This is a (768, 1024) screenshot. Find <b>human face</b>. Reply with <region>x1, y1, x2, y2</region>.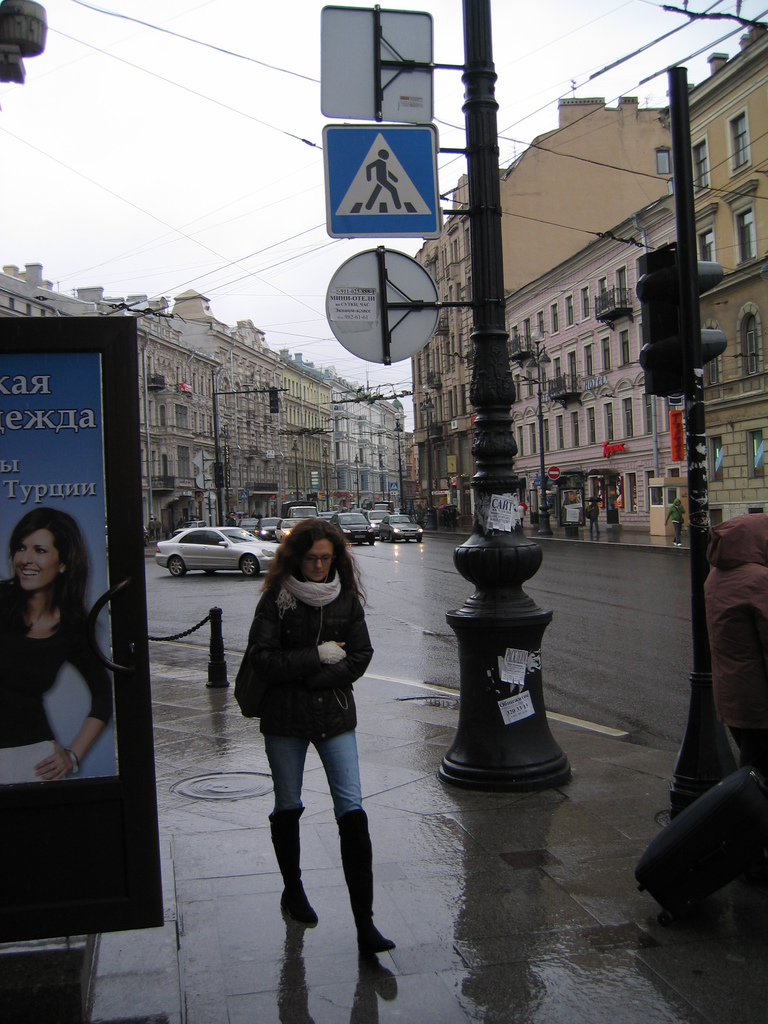
<region>303, 540, 338, 585</region>.
